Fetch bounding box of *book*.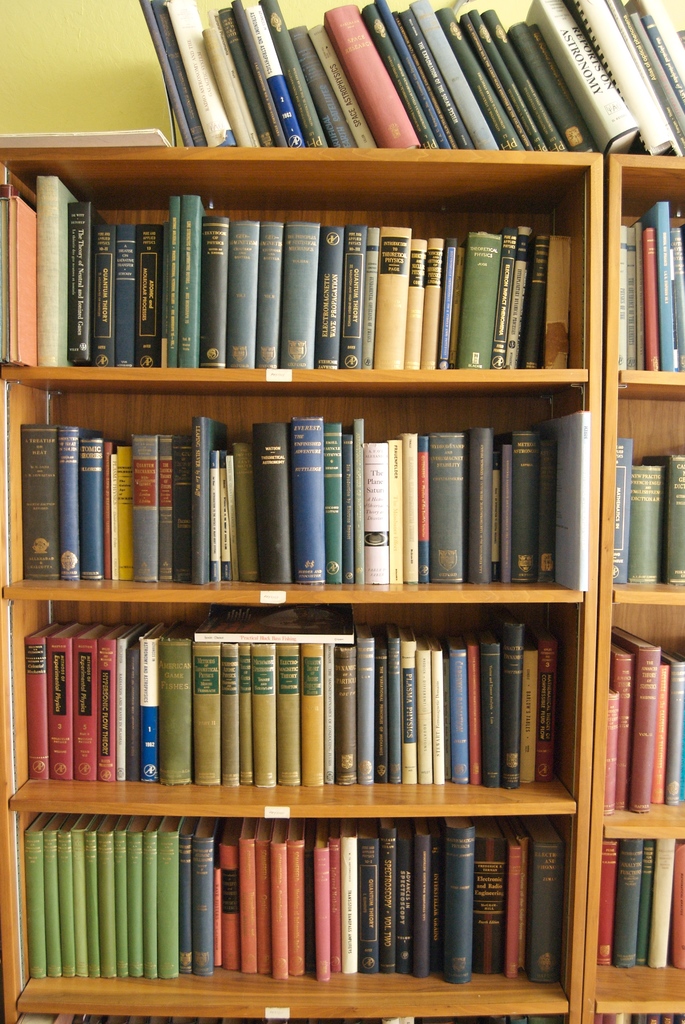
Bbox: rect(607, 440, 632, 586).
